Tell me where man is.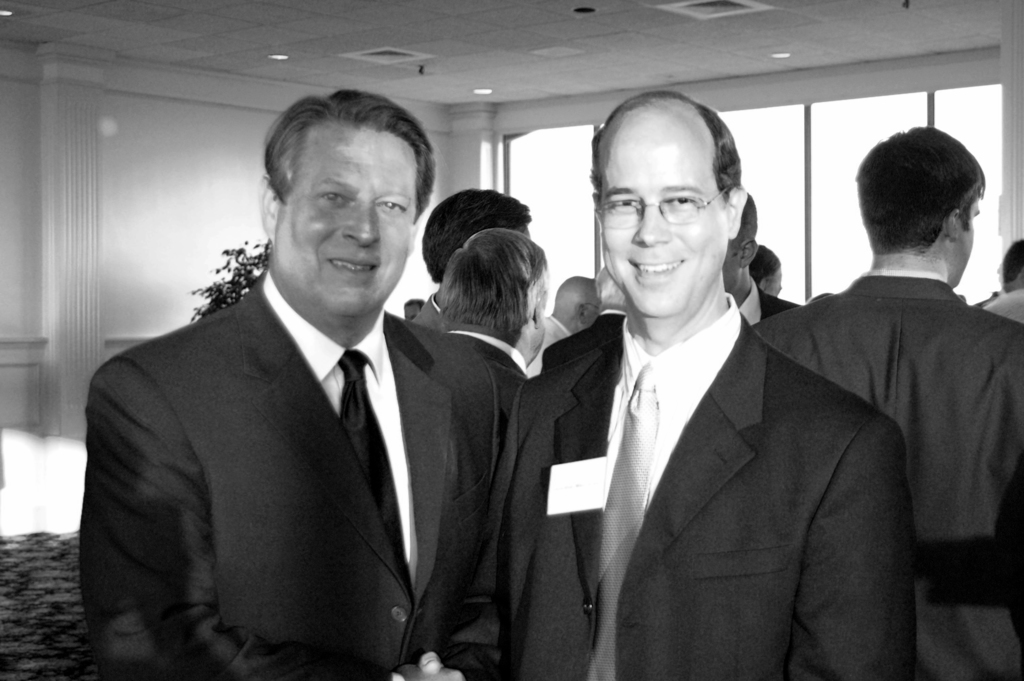
man is at BBox(752, 124, 1023, 680).
